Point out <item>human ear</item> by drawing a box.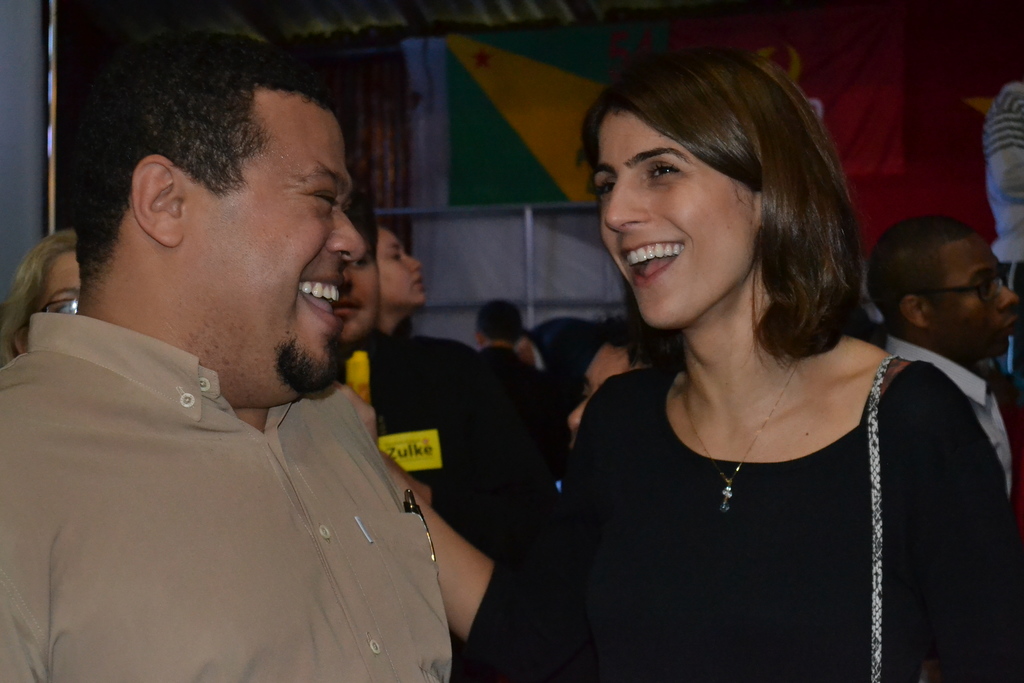
crop(902, 293, 930, 328).
